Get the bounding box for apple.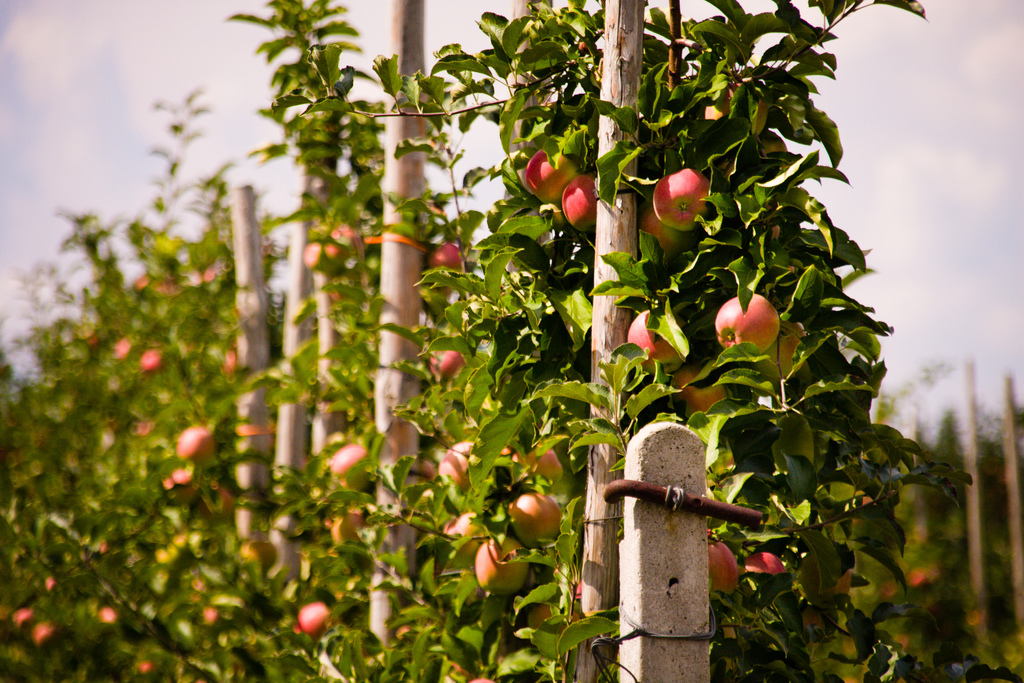
(x1=294, y1=602, x2=333, y2=642).
